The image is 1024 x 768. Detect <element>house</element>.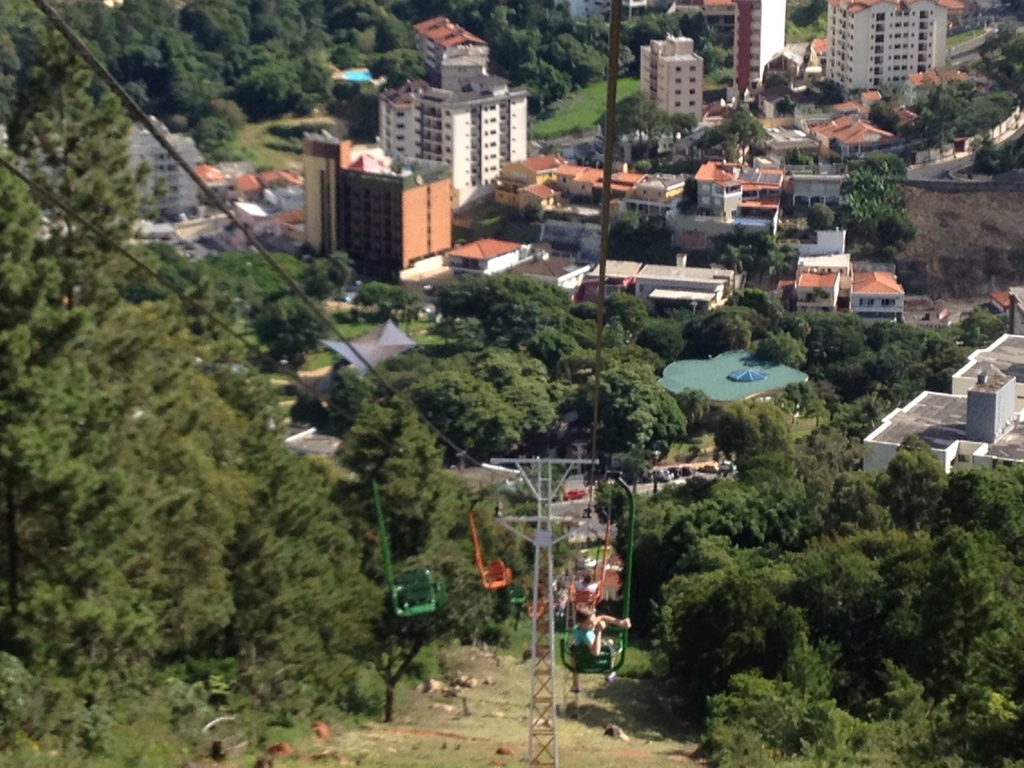
Detection: x1=860 y1=335 x2=1023 y2=468.
